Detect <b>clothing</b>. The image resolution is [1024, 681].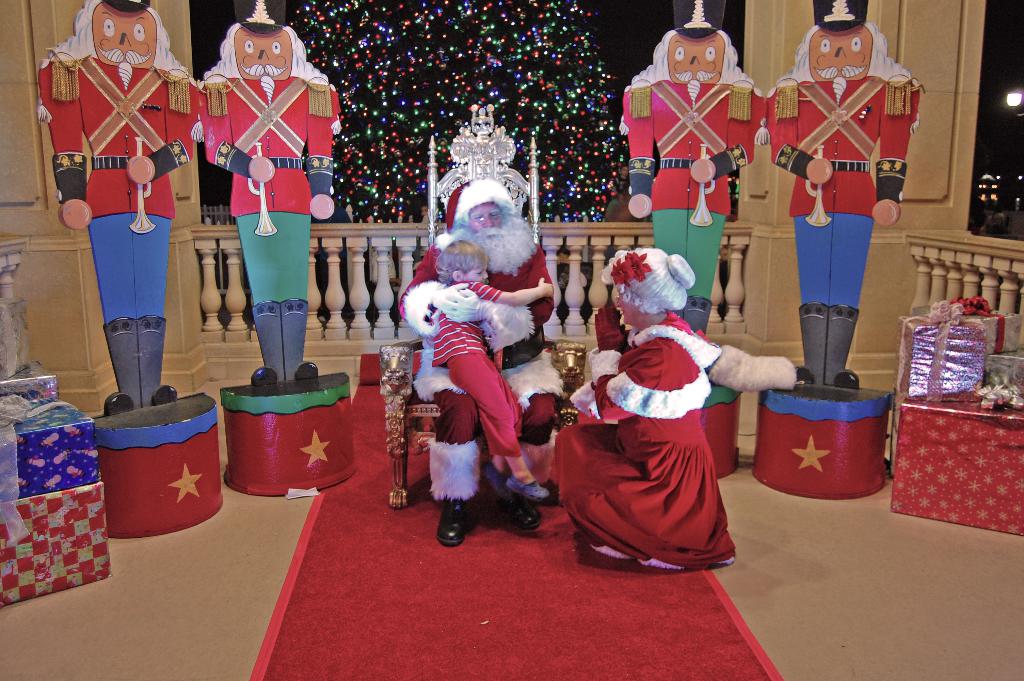
x1=431 y1=280 x2=523 y2=466.
